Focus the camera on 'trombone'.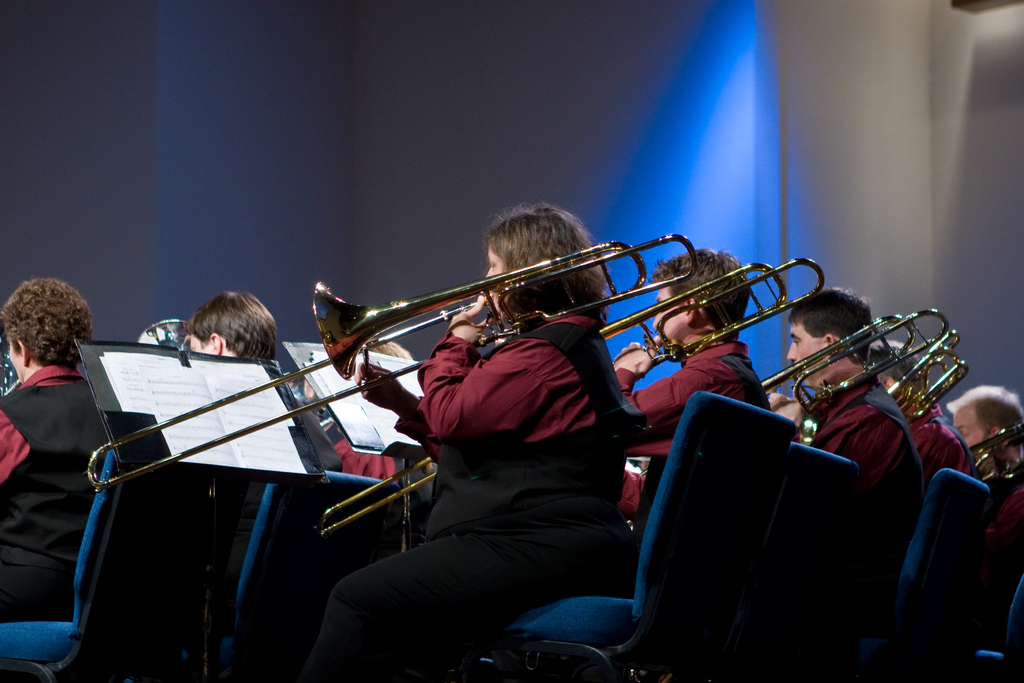
Focus region: left=760, top=307, right=950, bottom=422.
